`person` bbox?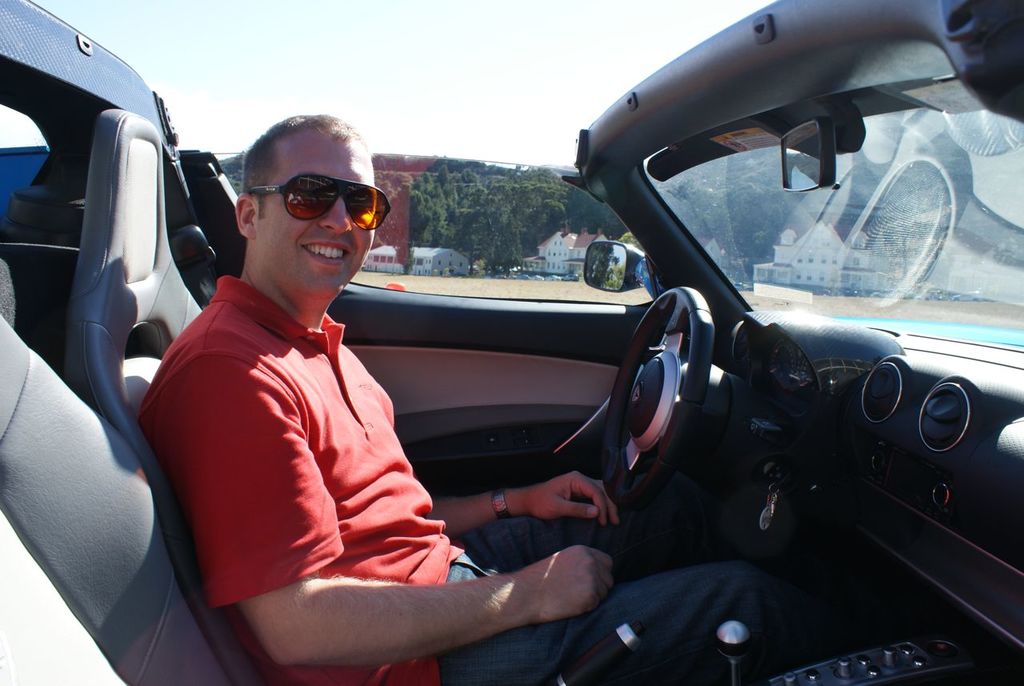
select_region(164, 166, 534, 666)
